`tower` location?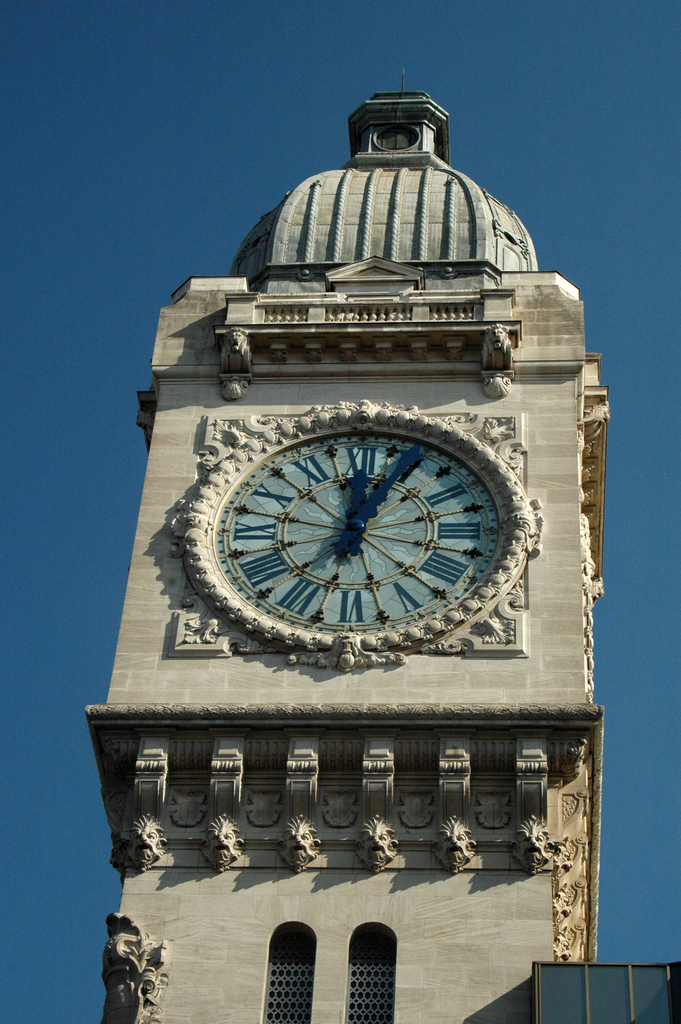
{"x1": 95, "y1": 120, "x2": 618, "y2": 890}
